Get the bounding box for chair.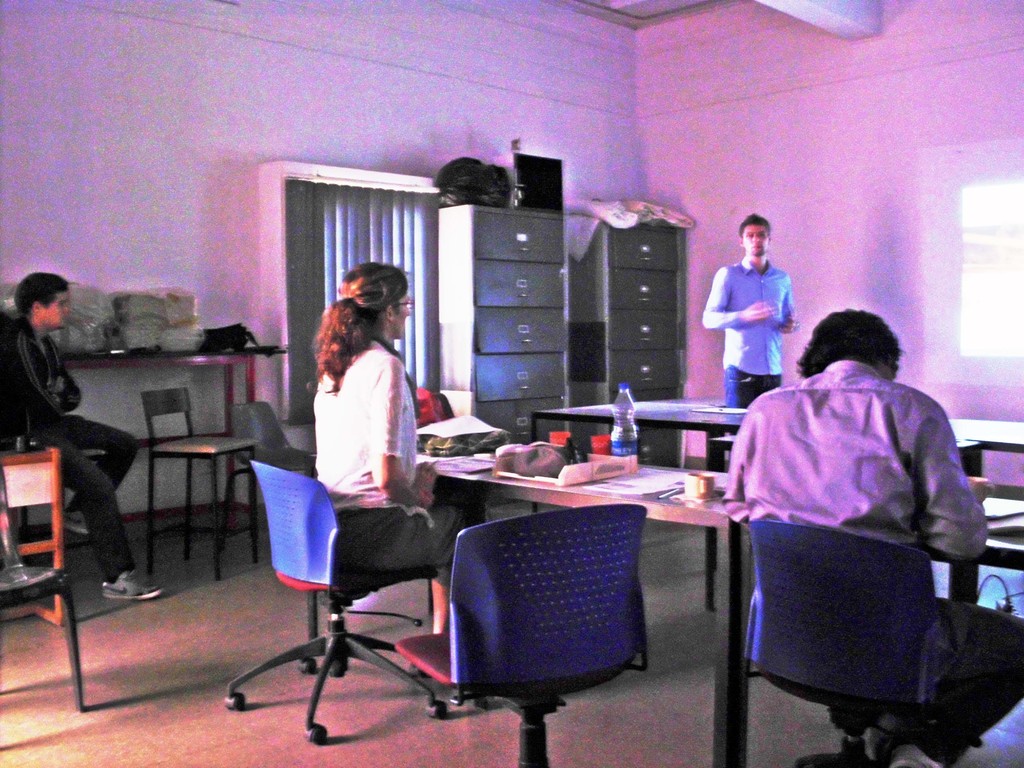
{"x1": 223, "y1": 397, "x2": 318, "y2": 564}.
